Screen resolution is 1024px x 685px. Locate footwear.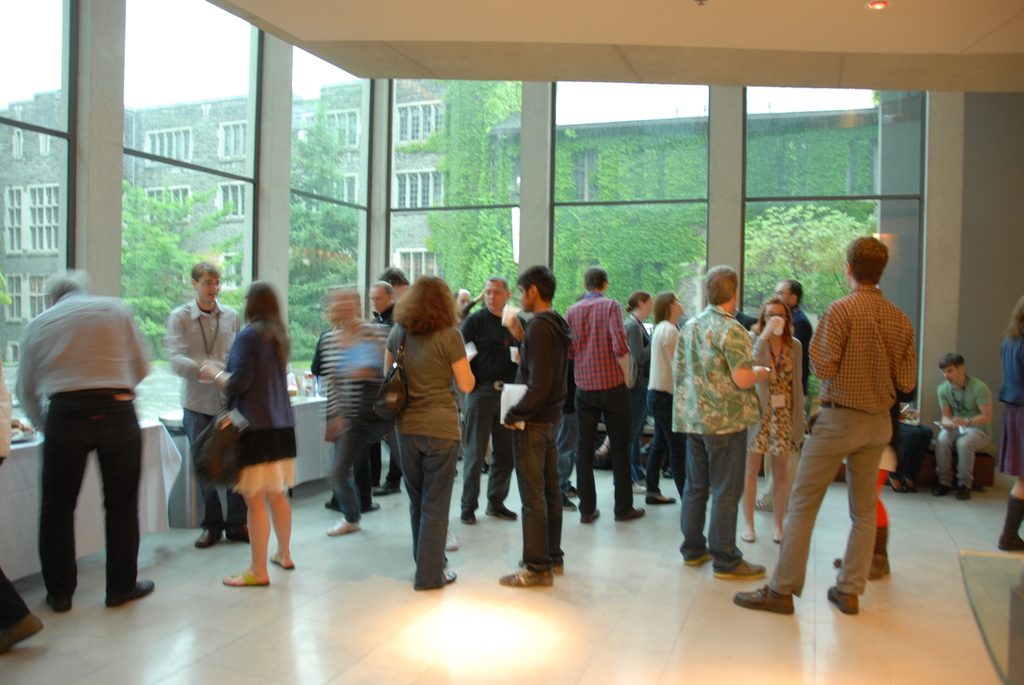
373, 480, 402, 497.
